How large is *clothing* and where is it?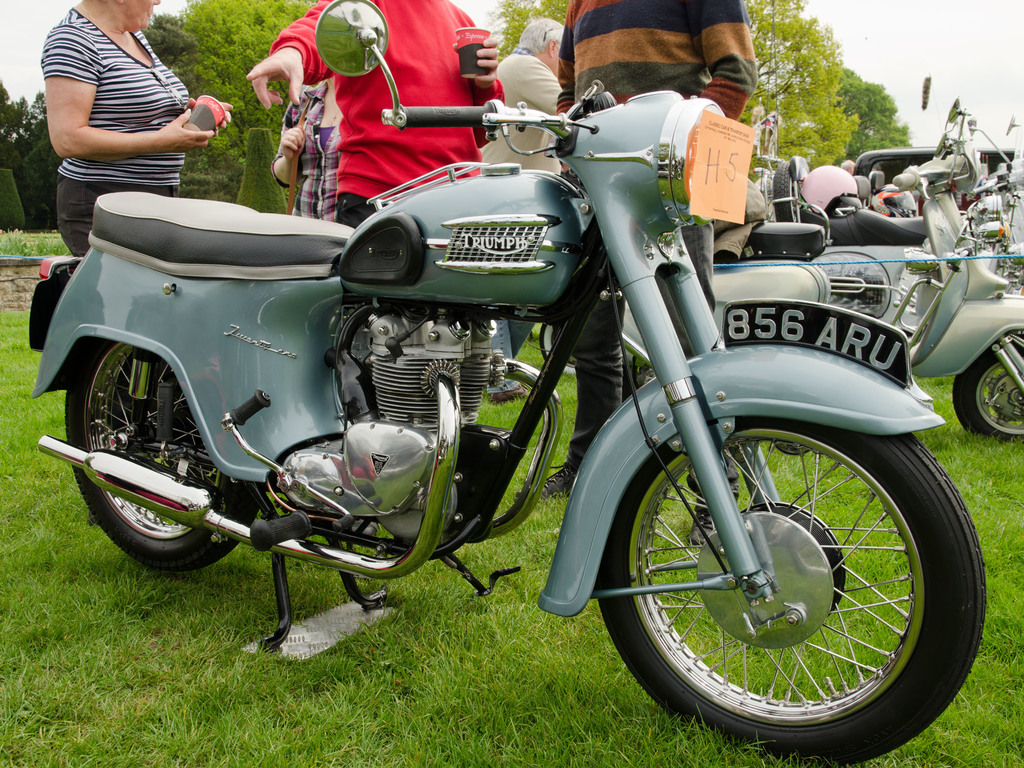
Bounding box: [left=271, top=81, right=340, bottom=229].
